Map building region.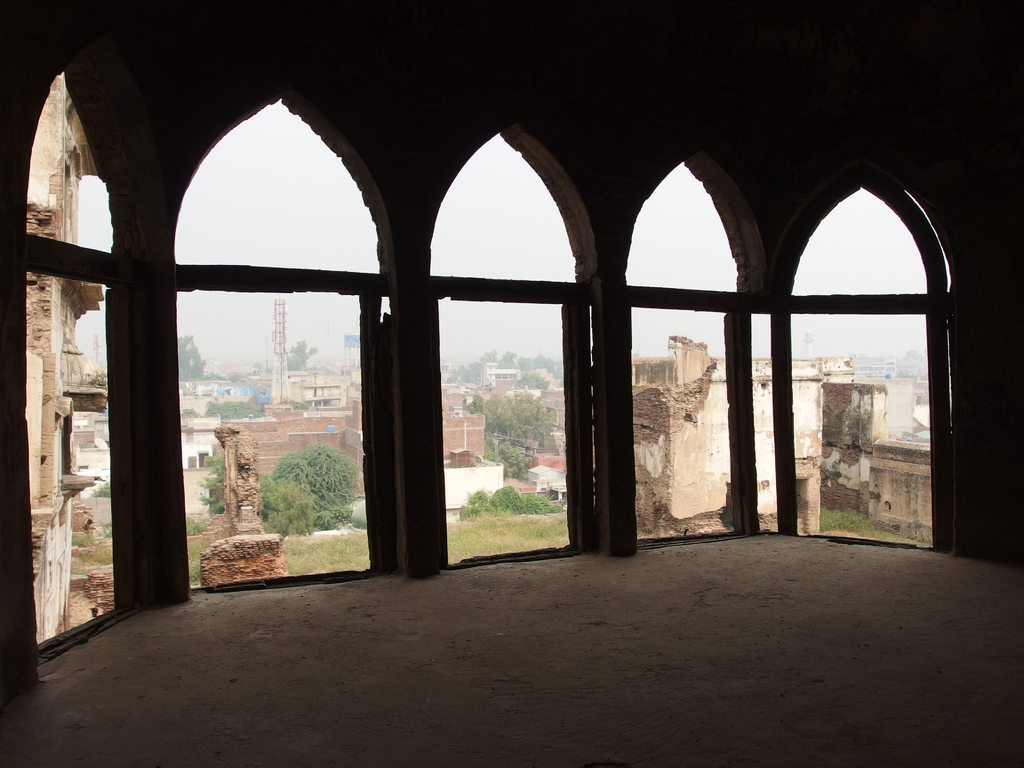
Mapped to left=0, top=0, right=1023, bottom=767.
